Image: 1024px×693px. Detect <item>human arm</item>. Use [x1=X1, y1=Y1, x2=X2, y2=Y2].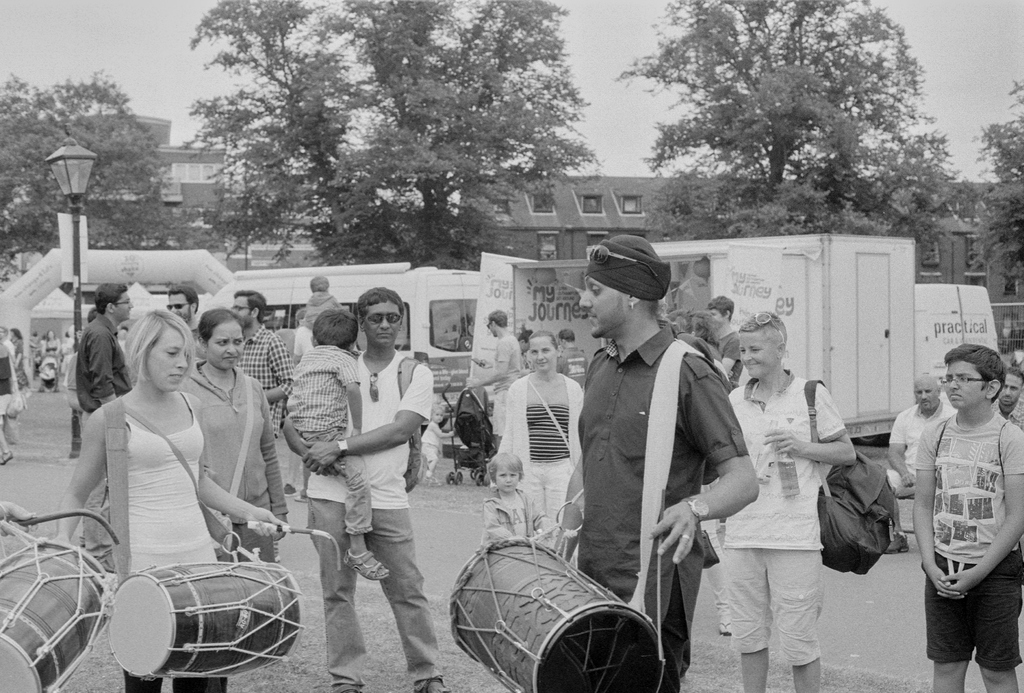
[x1=878, y1=408, x2=929, y2=494].
